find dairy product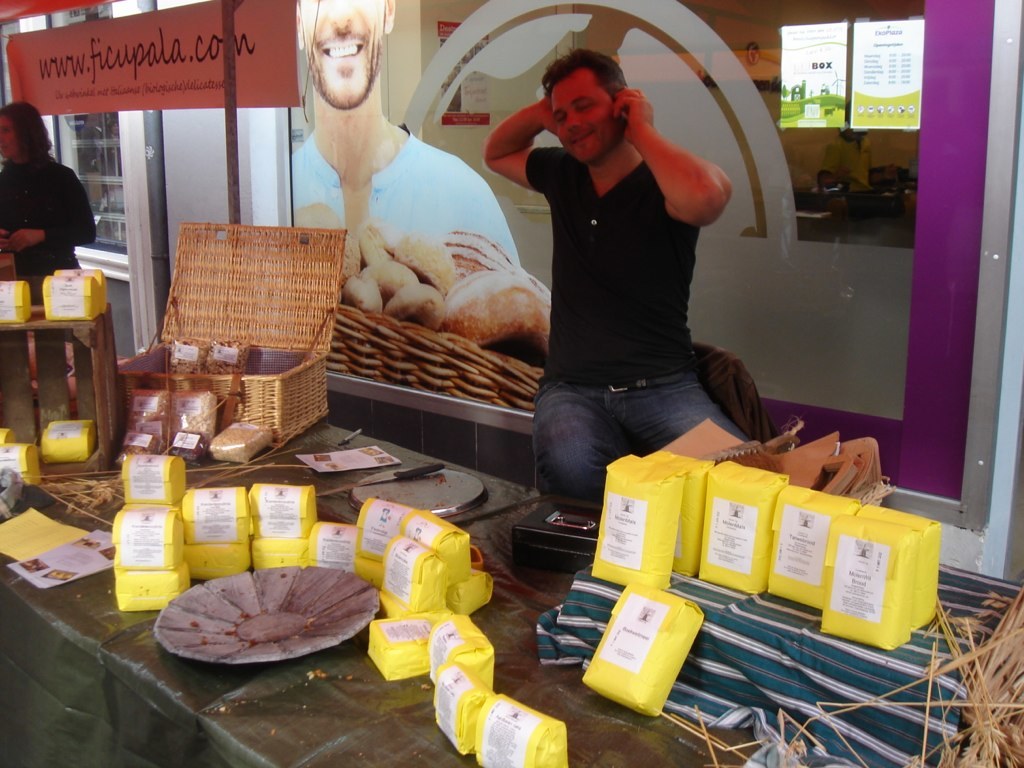
rect(183, 544, 261, 579)
